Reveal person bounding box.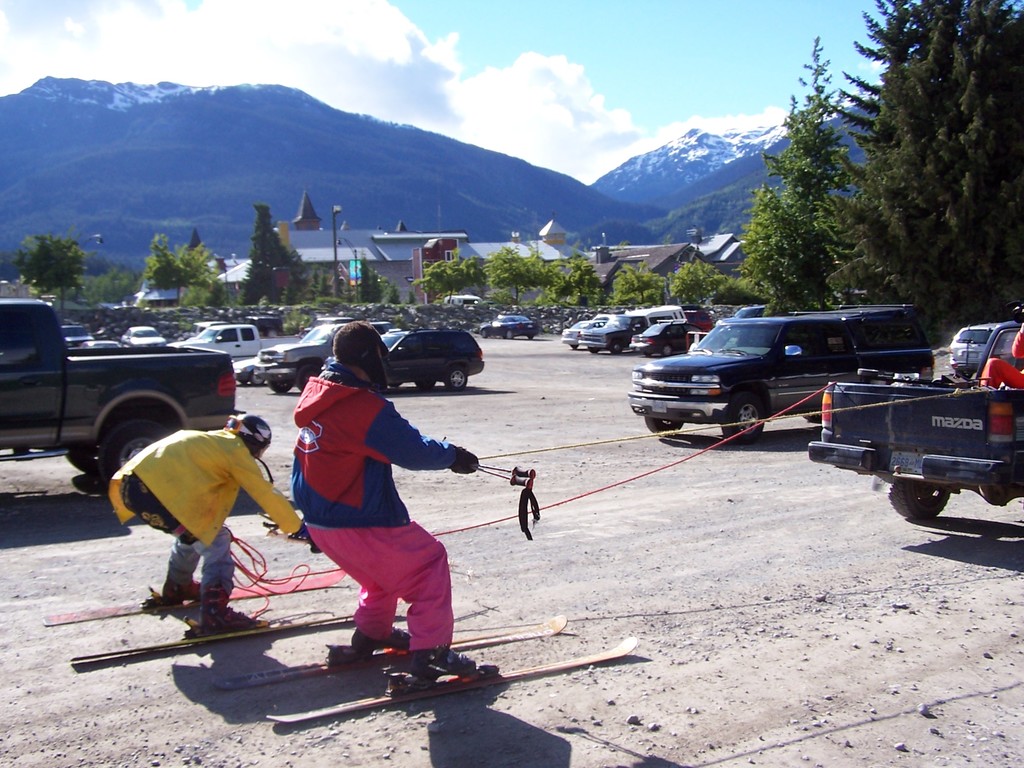
Revealed: 104, 413, 314, 635.
